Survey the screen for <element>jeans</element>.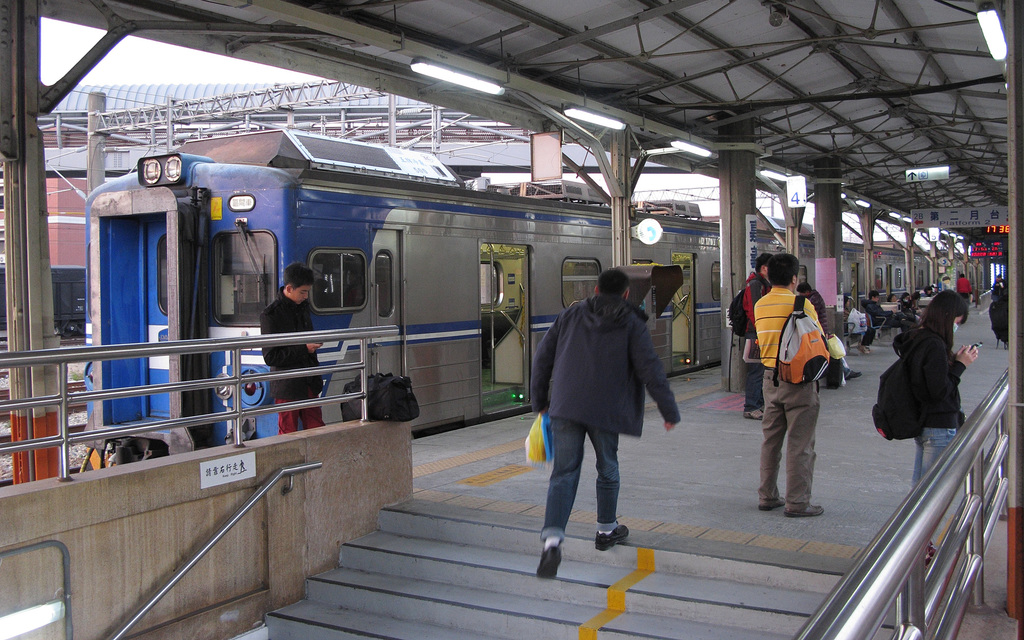
Survey found: (x1=735, y1=358, x2=820, y2=521).
